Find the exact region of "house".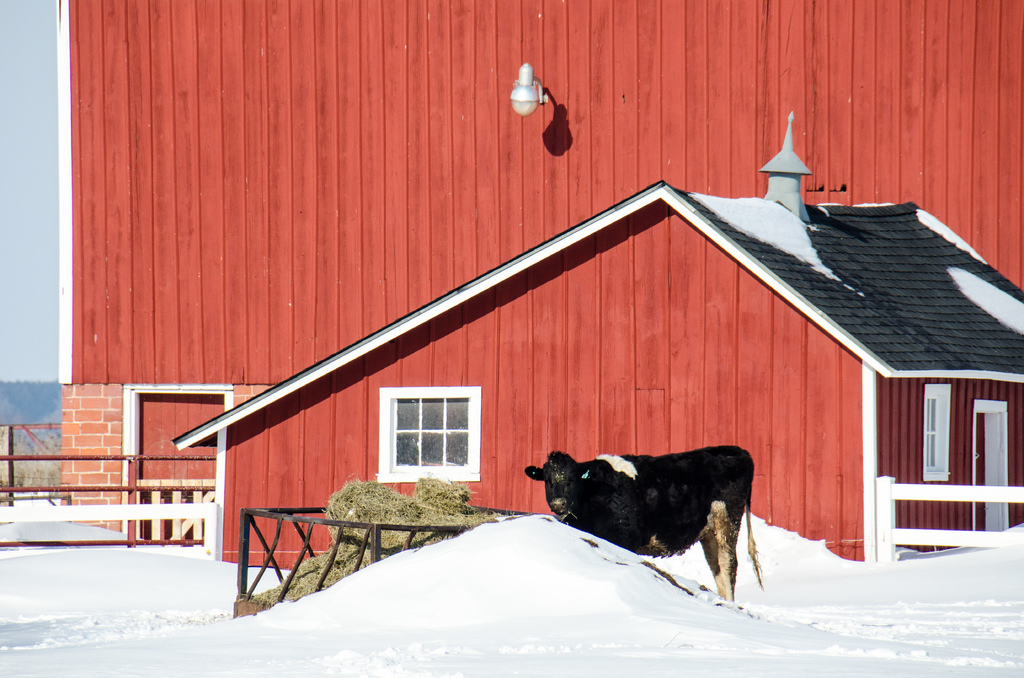
Exact region: detection(114, 66, 1023, 606).
